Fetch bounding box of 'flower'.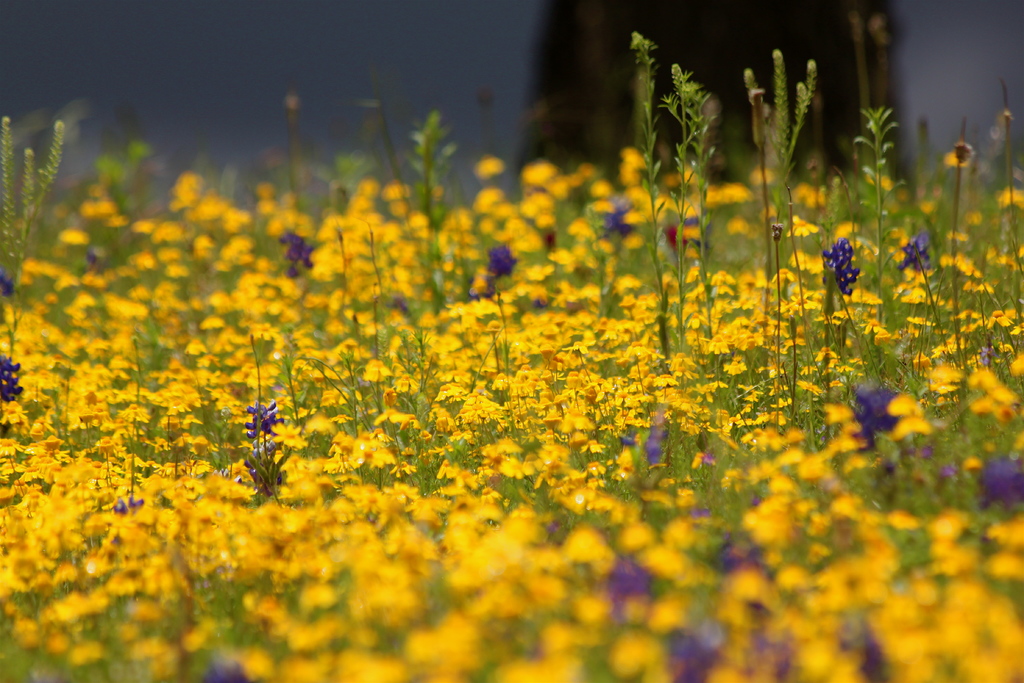
Bbox: (279,424,305,454).
